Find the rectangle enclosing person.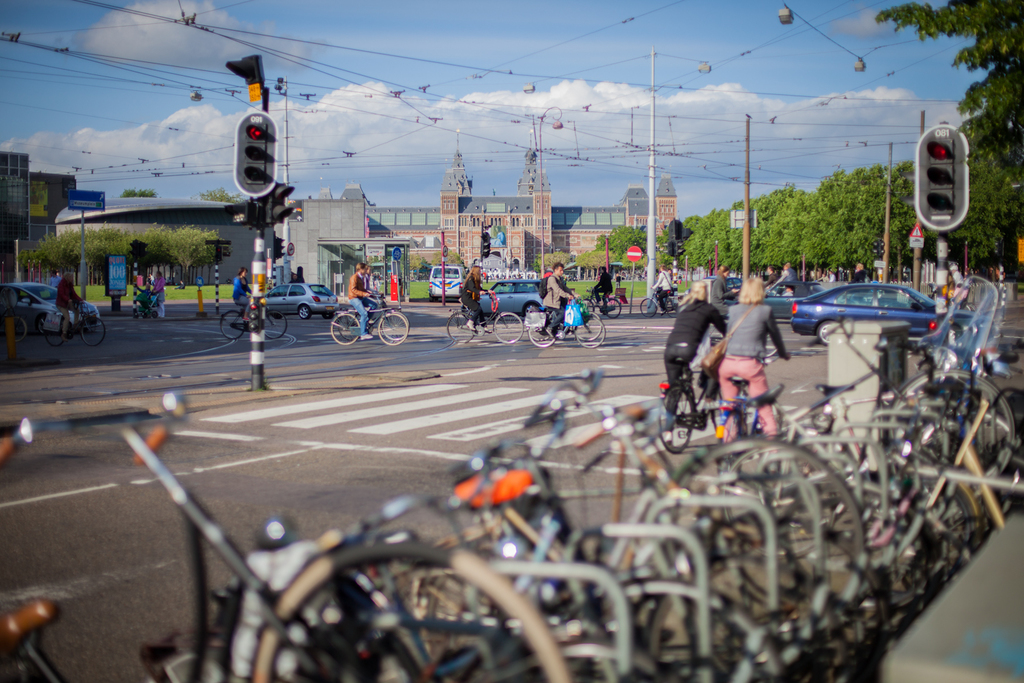
705, 266, 784, 456.
